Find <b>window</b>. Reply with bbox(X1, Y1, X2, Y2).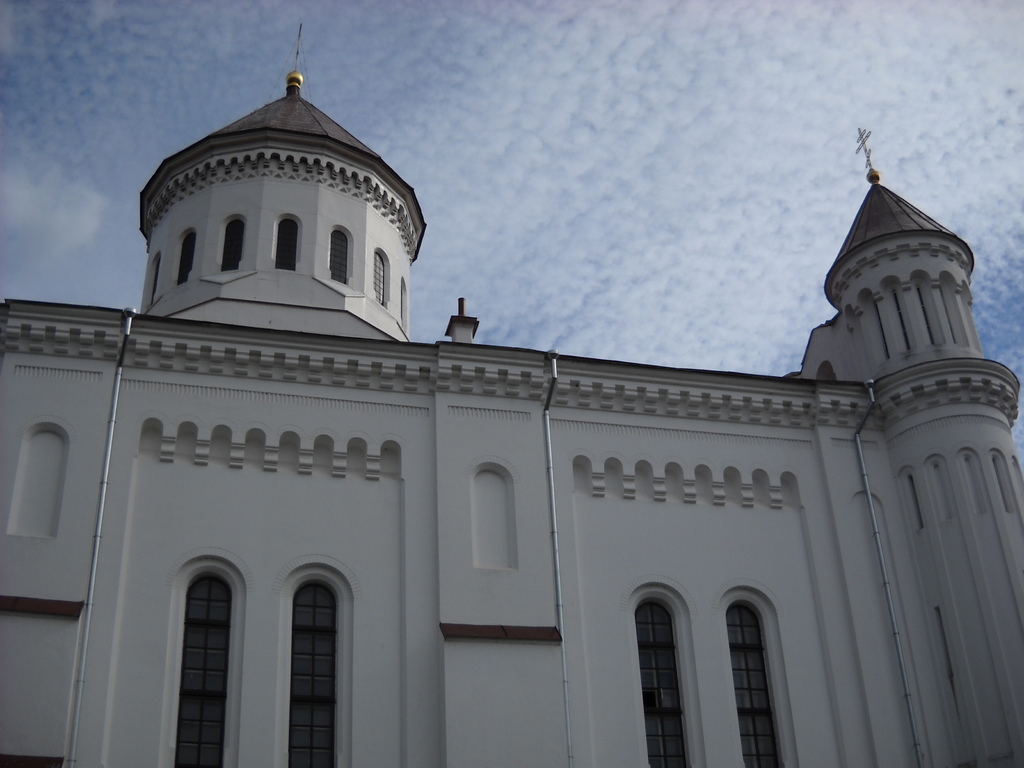
bbox(721, 584, 800, 767).
